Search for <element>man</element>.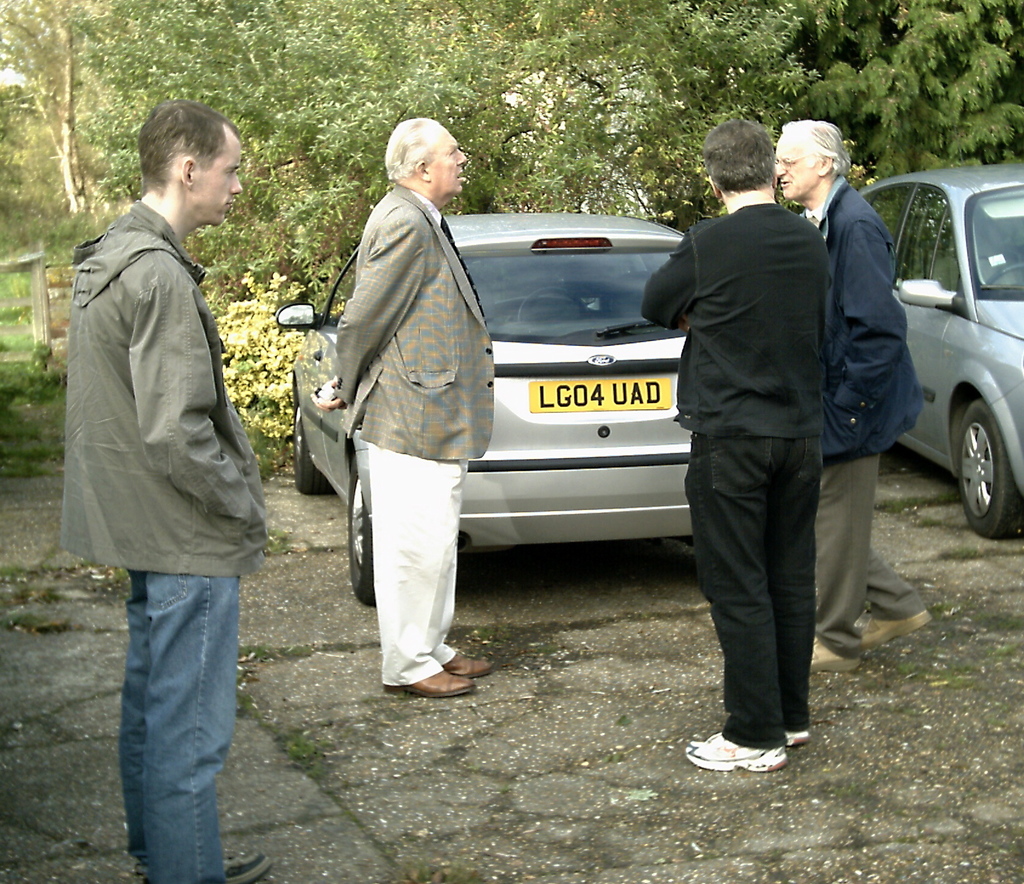
Found at <region>769, 110, 926, 669</region>.
